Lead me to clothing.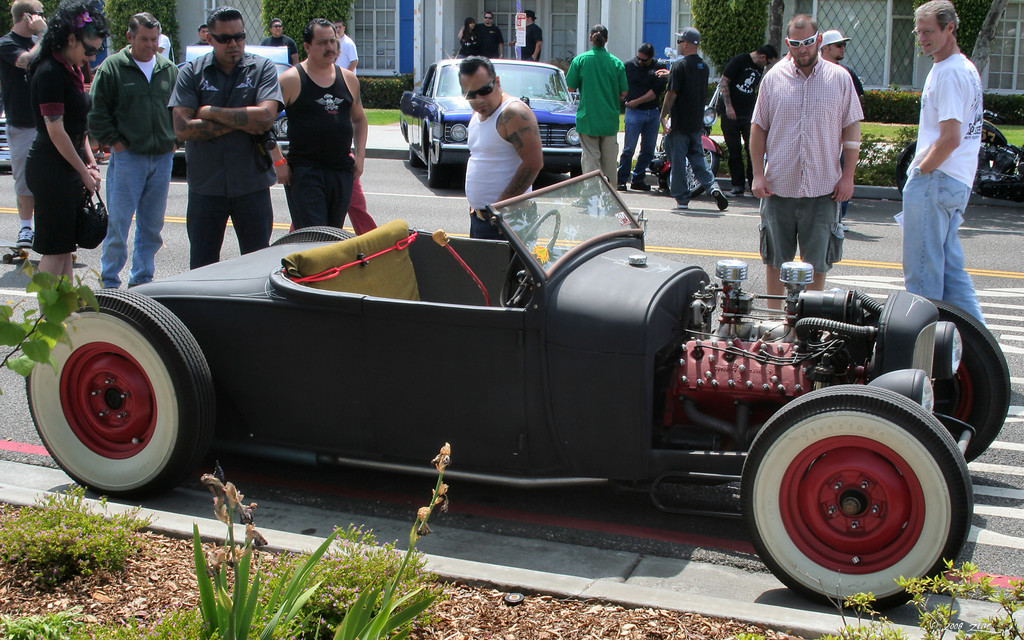
Lead to (477, 20, 507, 58).
